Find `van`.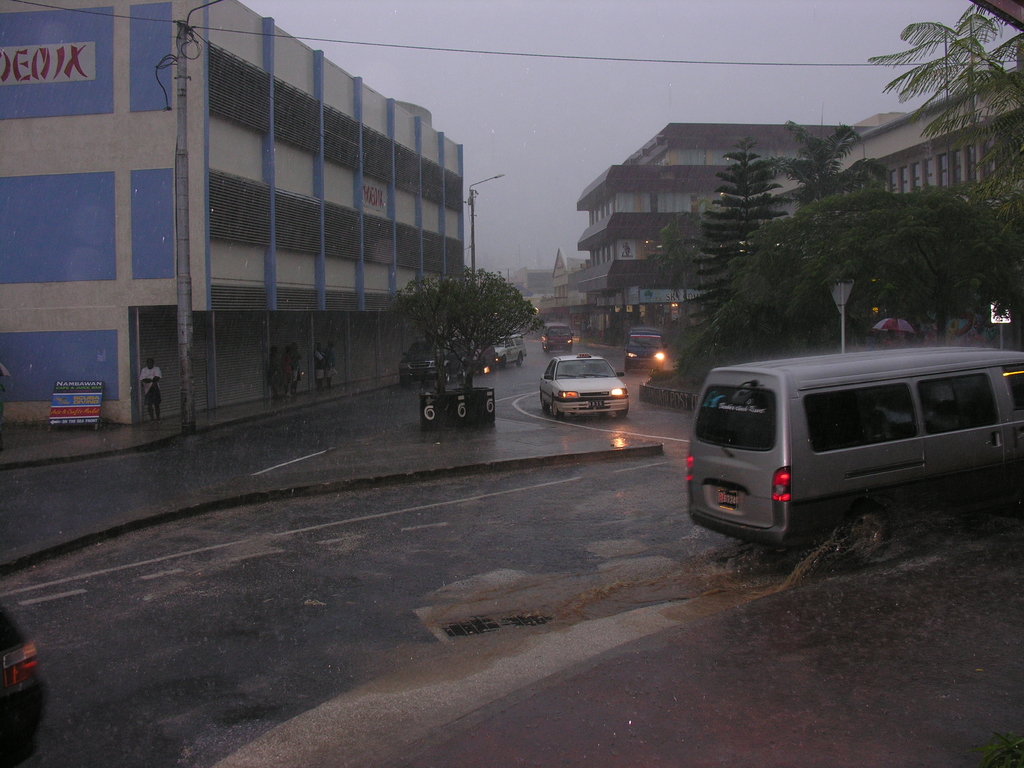
<region>495, 336, 526, 367</region>.
